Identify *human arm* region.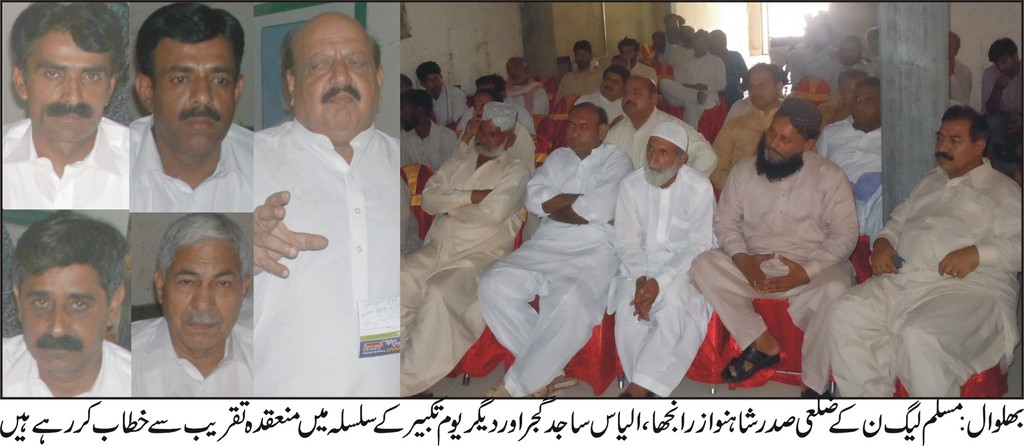
Region: left=425, top=157, right=481, bottom=217.
